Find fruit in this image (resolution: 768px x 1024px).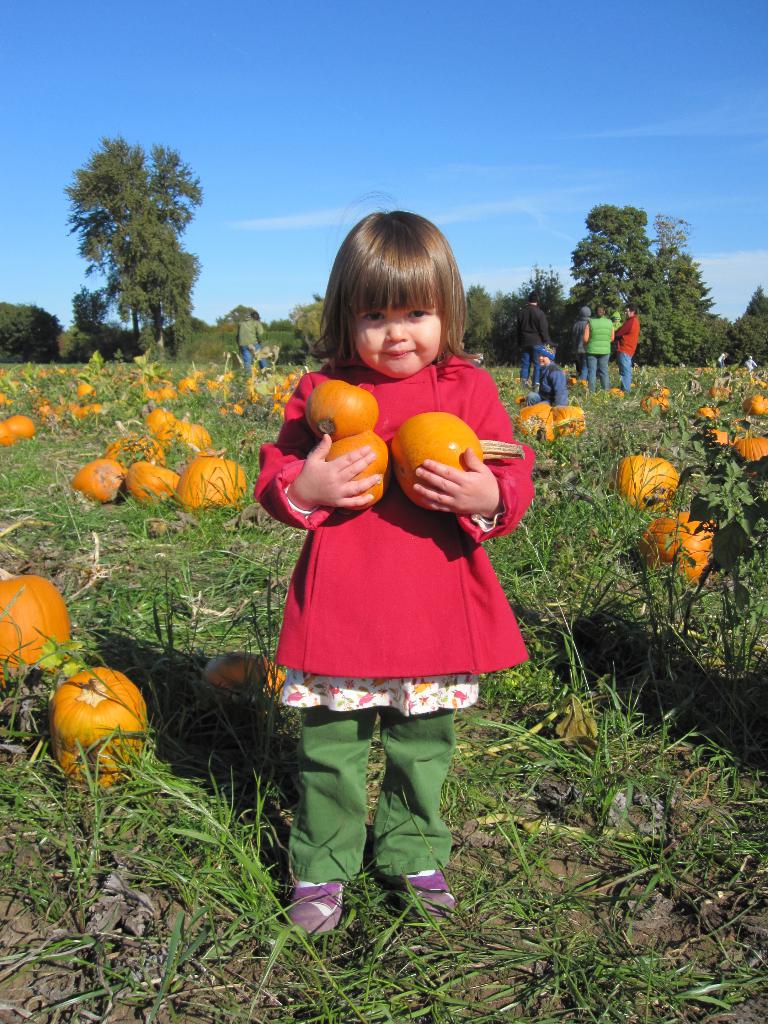
(614,449,681,511).
